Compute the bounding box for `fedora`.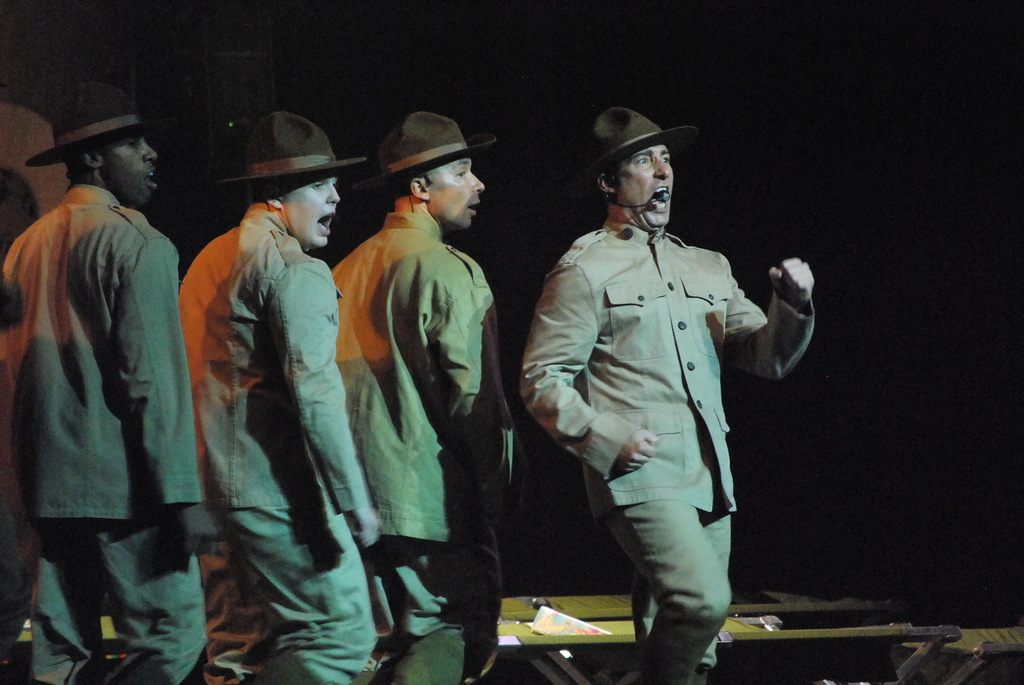
pyautogui.locateOnScreen(379, 111, 499, 187).
